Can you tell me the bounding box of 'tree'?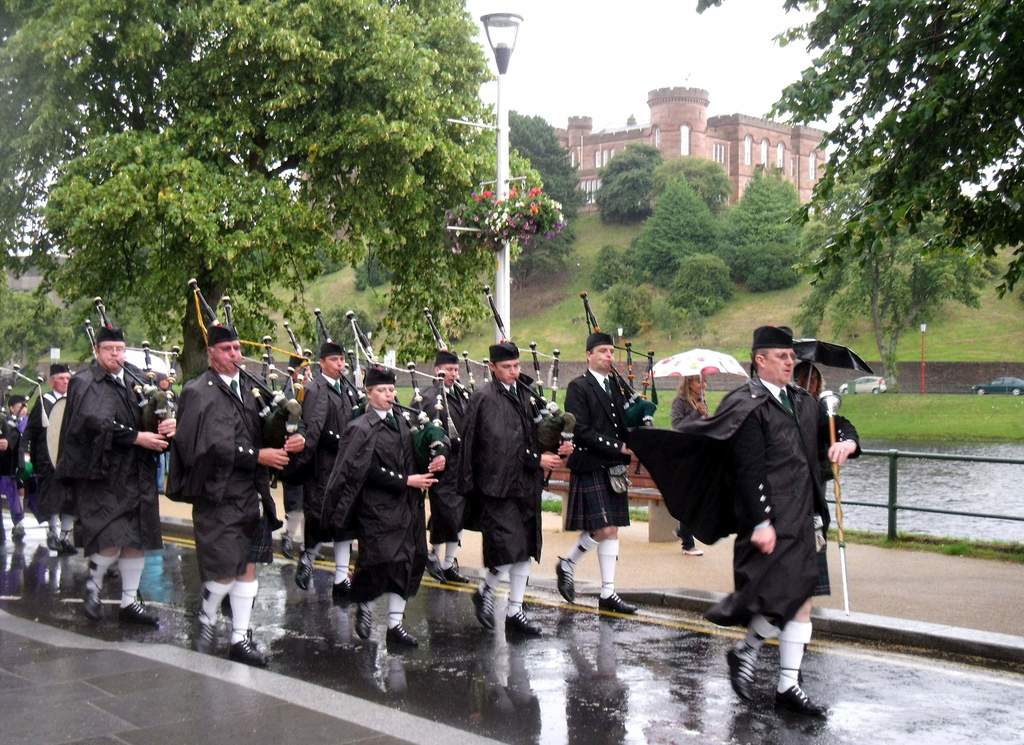
[x1=0, y1=0, x2=550, y2=383].
